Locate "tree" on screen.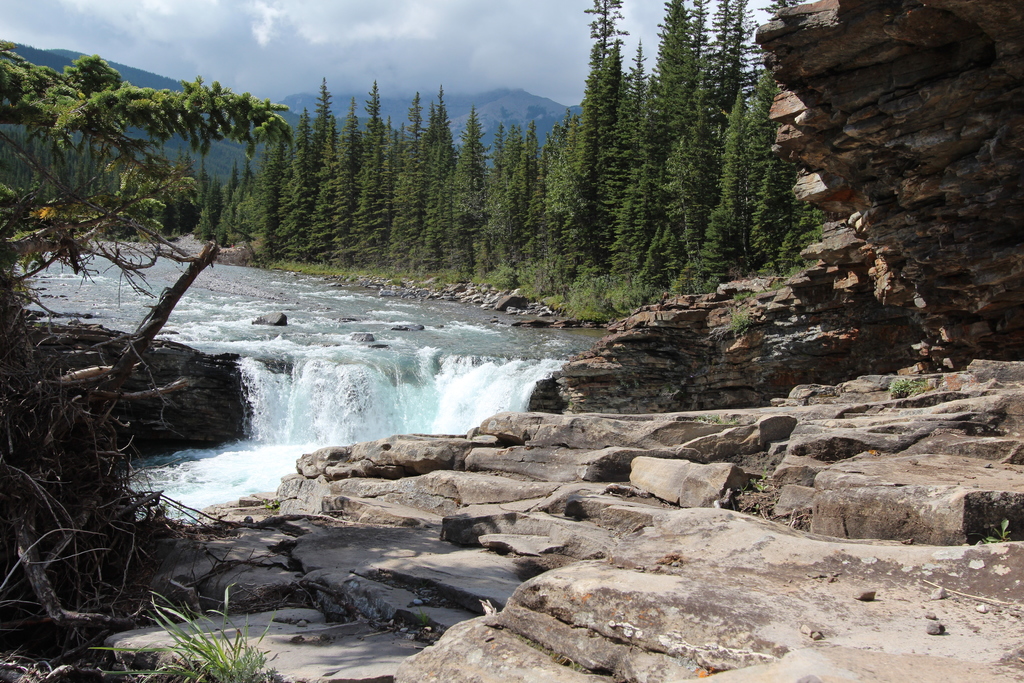
On screen at bbox=(748, 78, 822, 318).
